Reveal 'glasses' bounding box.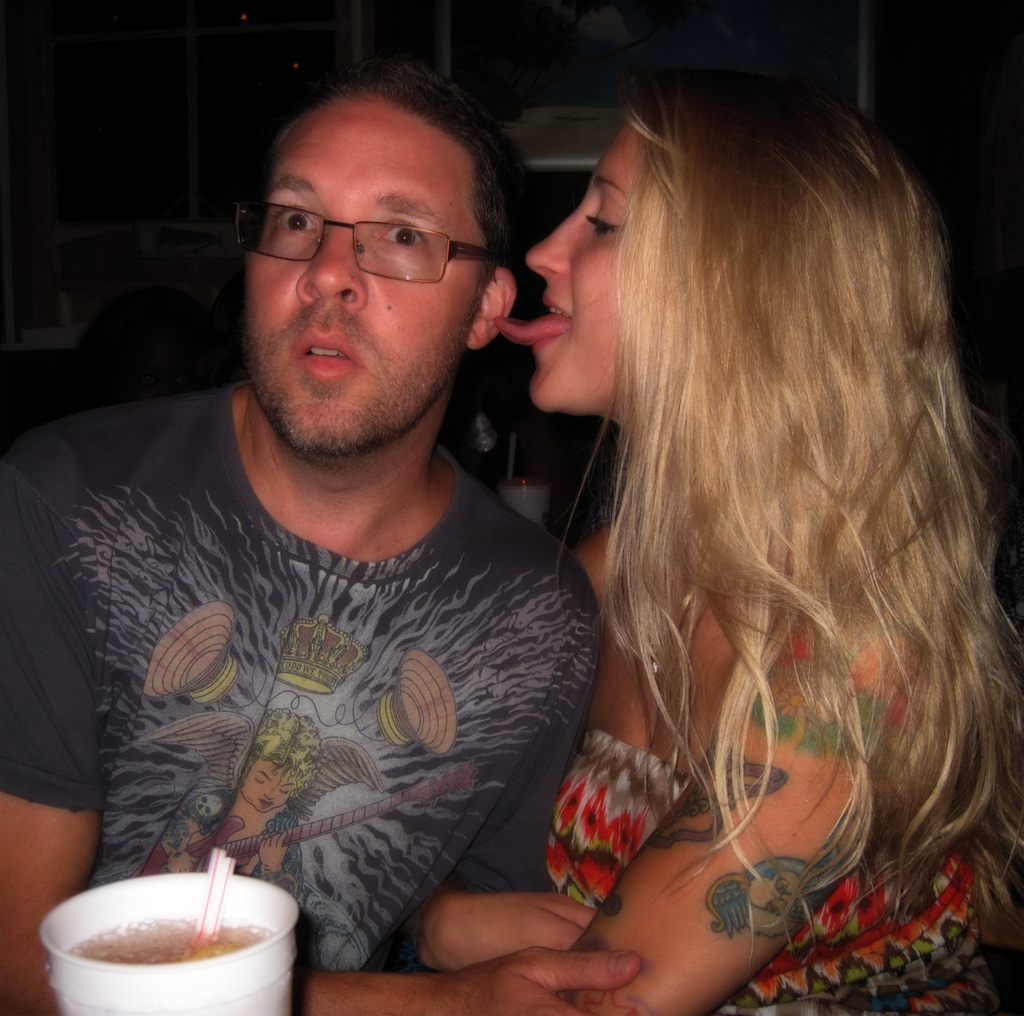
Revealed: Rect(237, 177, 511, 283).
